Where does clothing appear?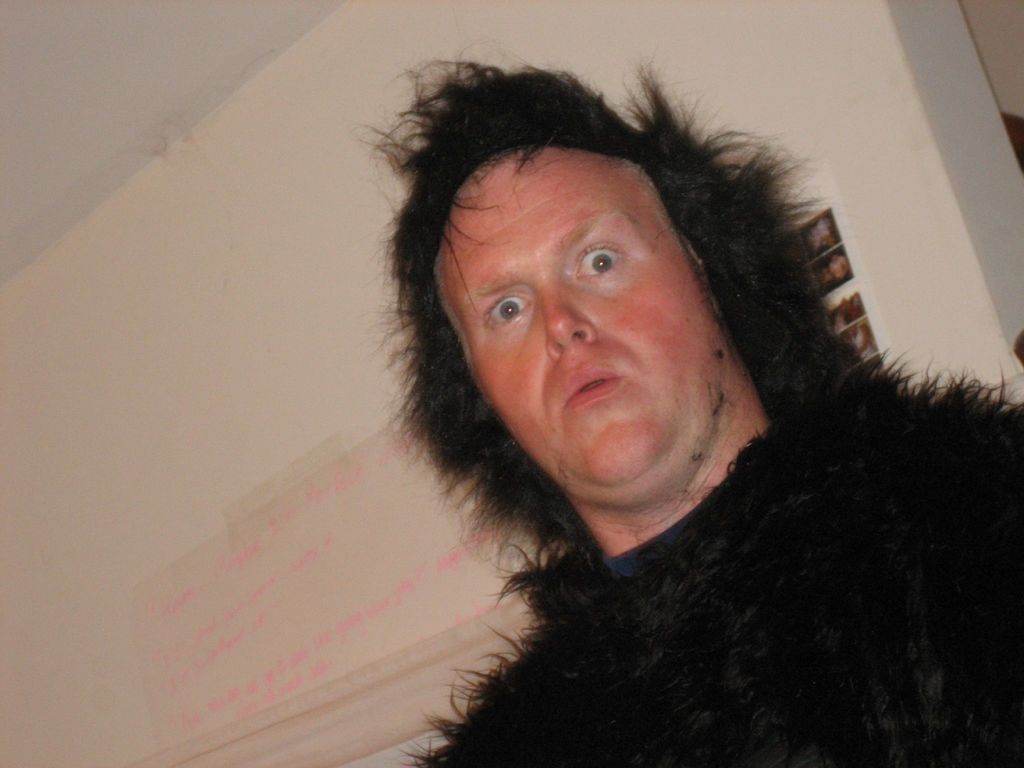
Appears at <region>344, 44, 1023, 767</region>.
